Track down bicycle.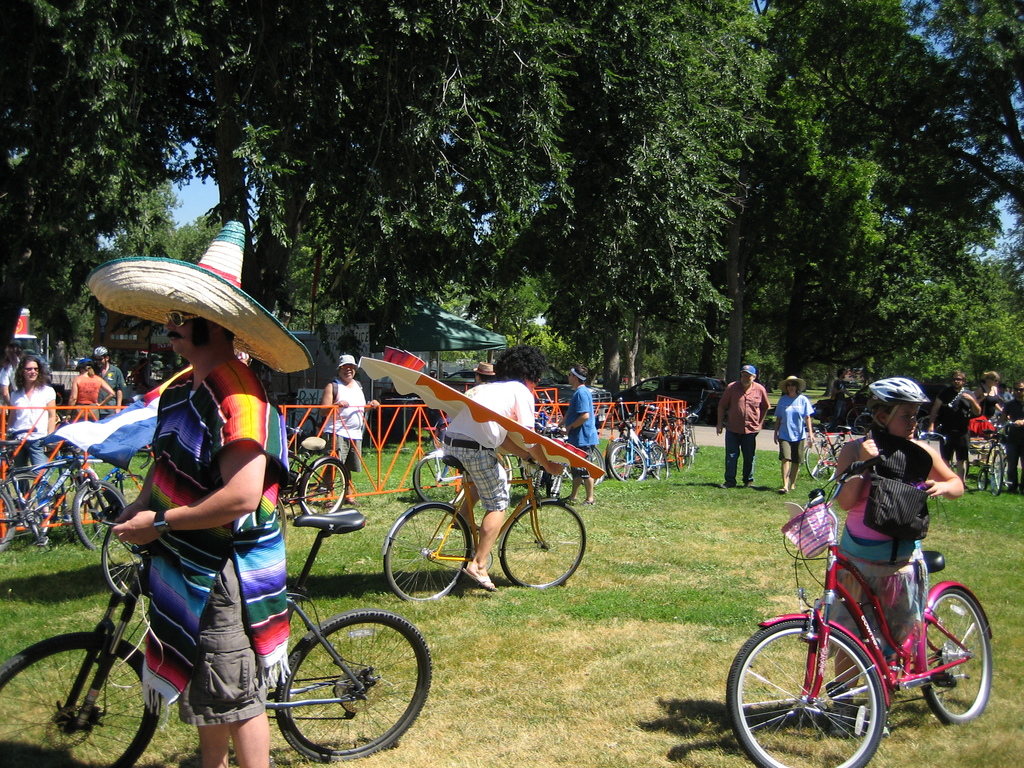
Tracked to box(727, 450, 994, 767).
